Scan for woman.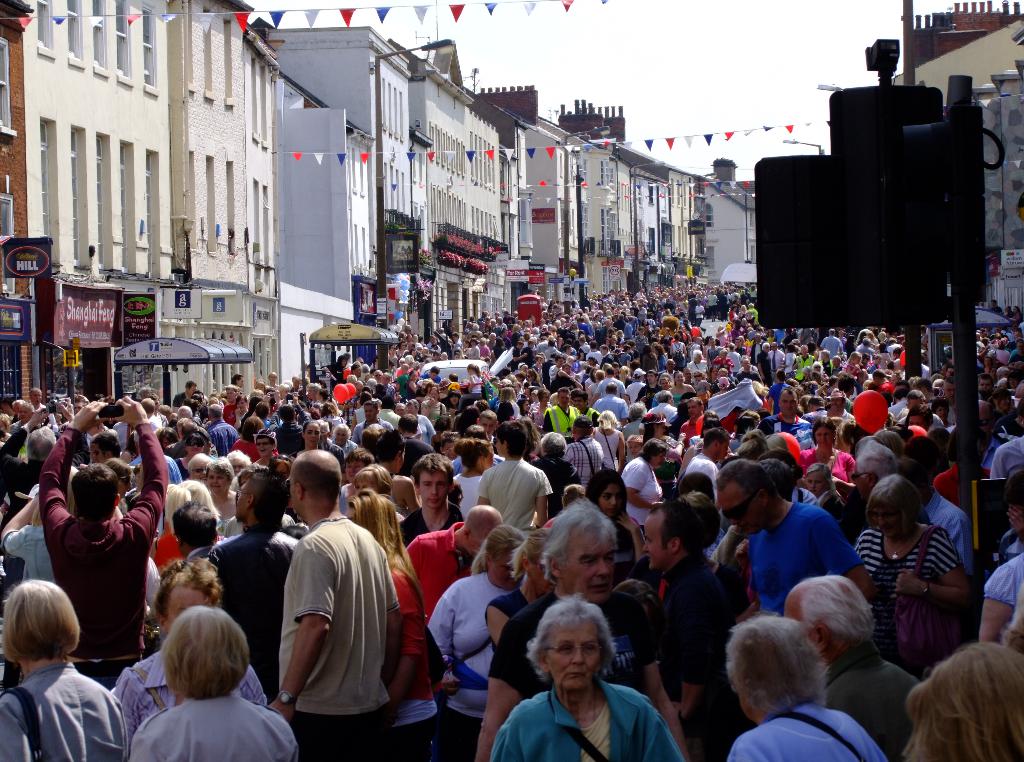
Scan result: detection(0, 565, 135, 761).
